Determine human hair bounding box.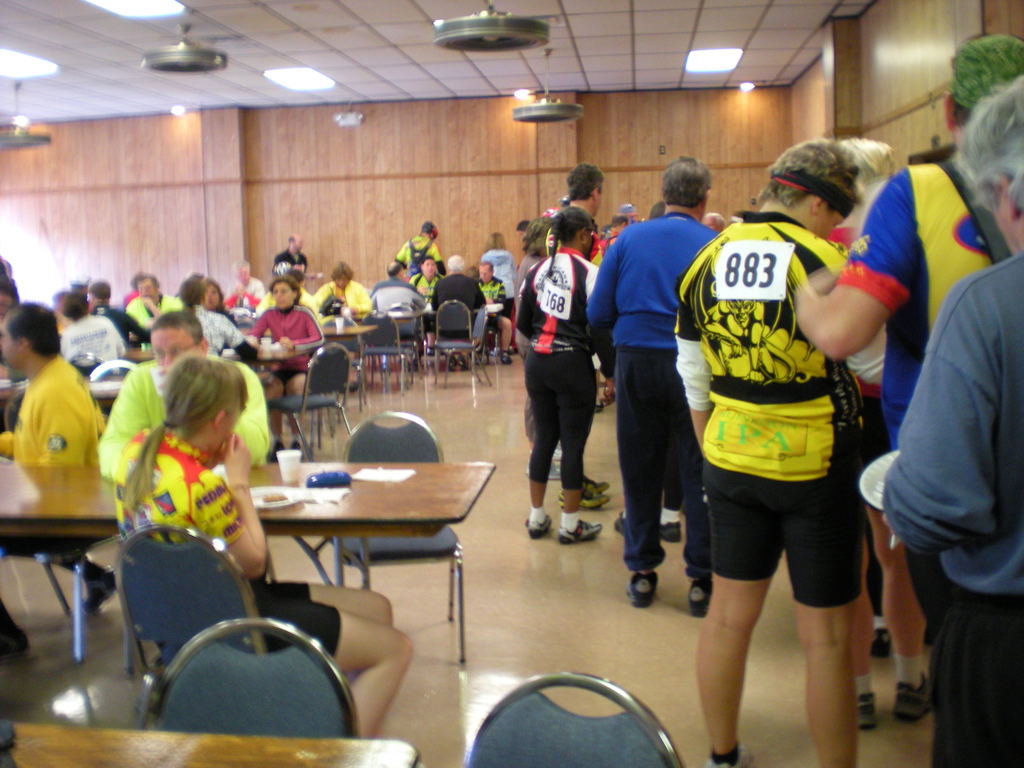
Determined: (left=957, top=77, right=1023, bottom=206).
